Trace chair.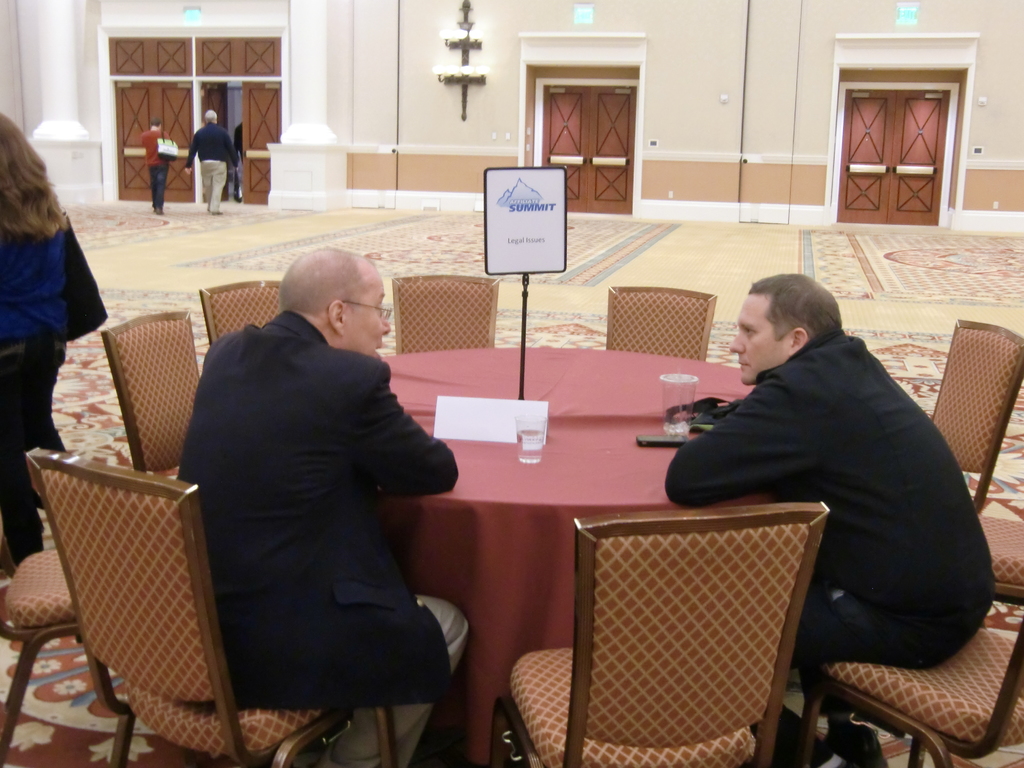
Traced to box=[975, 509, 1023, 612].
